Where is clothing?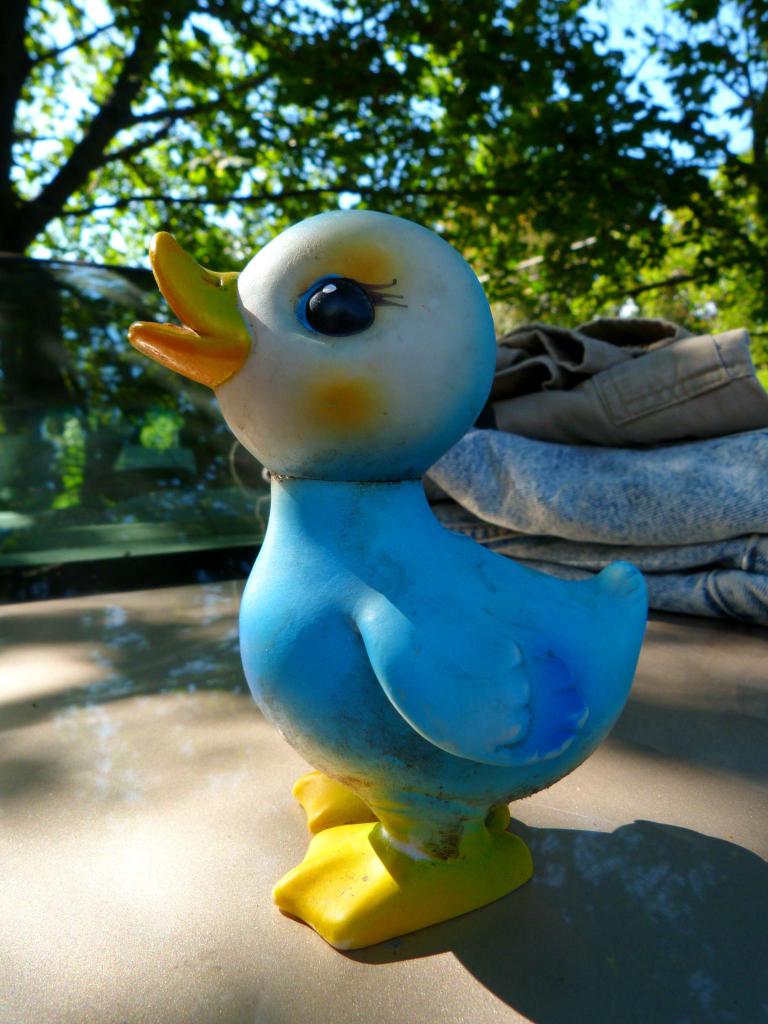
(419,432,767,614).
